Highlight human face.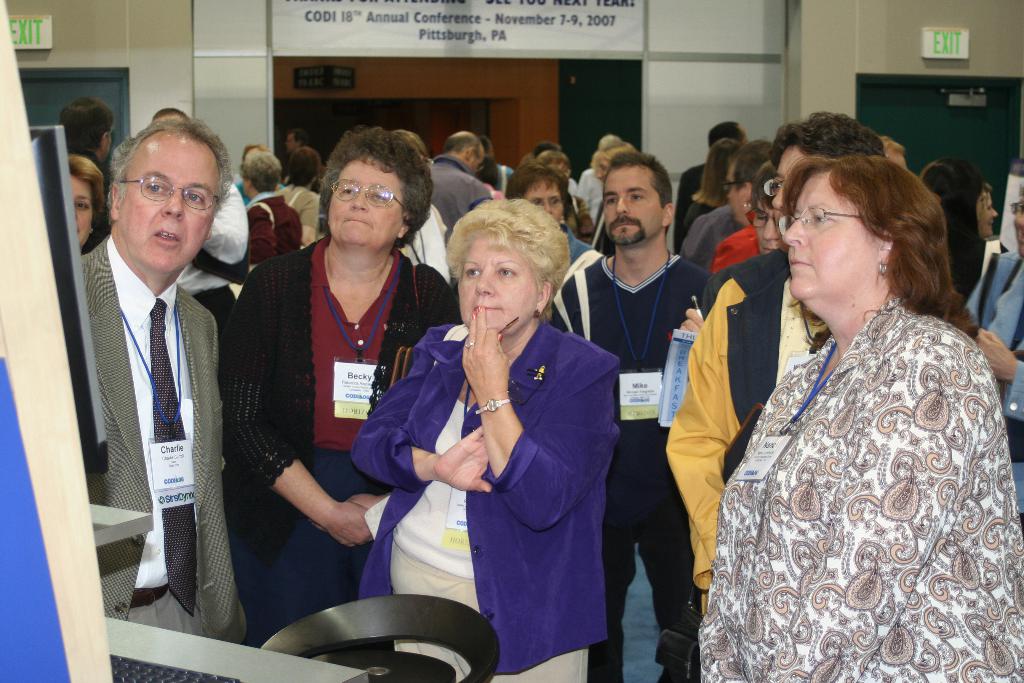
Highlighted region: box(68, 174, 95, 249).
